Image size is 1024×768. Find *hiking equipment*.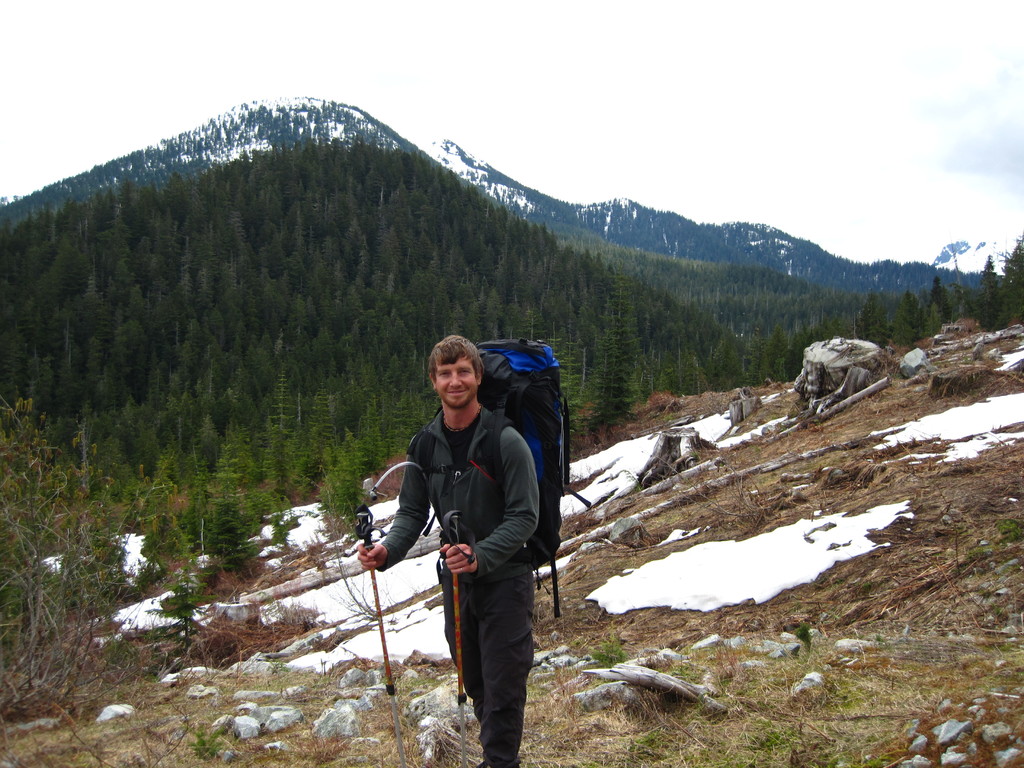
region(348, 501, 401, 767).
